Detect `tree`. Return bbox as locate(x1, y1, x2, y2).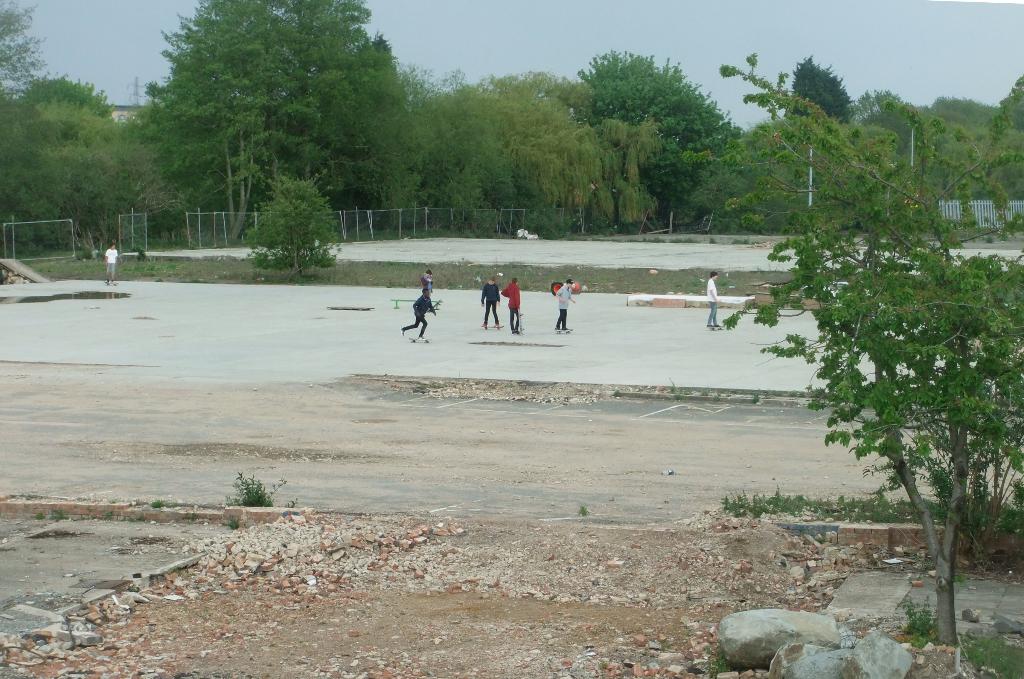
locate(558, 55, 749, 202).
